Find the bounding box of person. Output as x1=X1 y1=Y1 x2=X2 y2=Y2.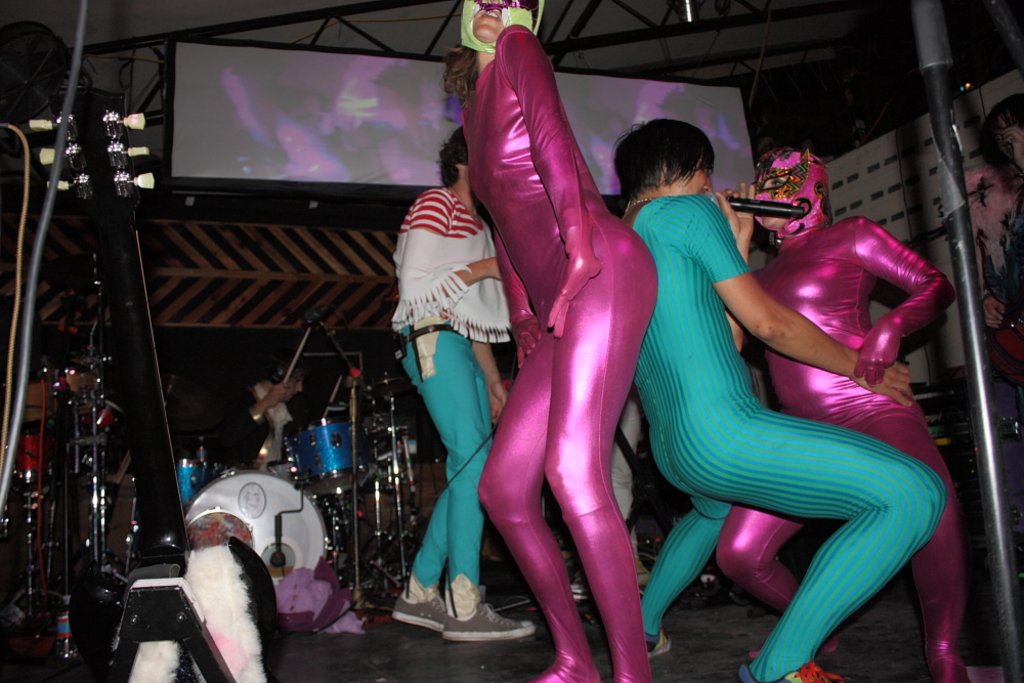
x1=606 y1=112 x2=953 y2=676.
